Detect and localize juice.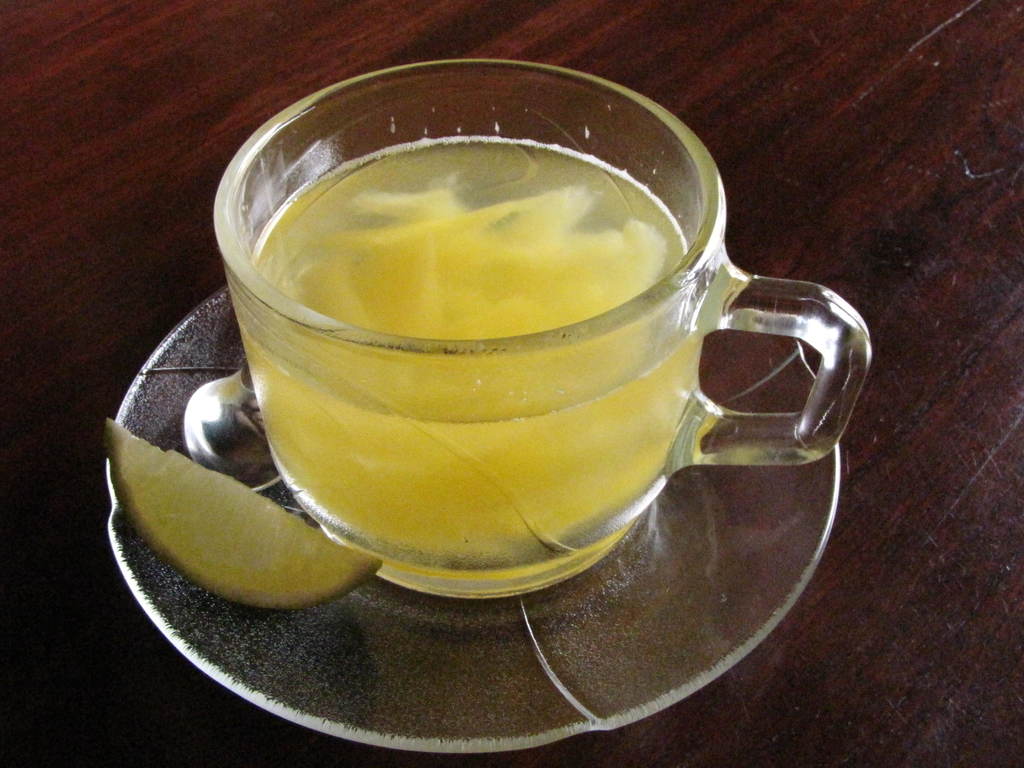
Localized at [195, 100, 669, 570].
